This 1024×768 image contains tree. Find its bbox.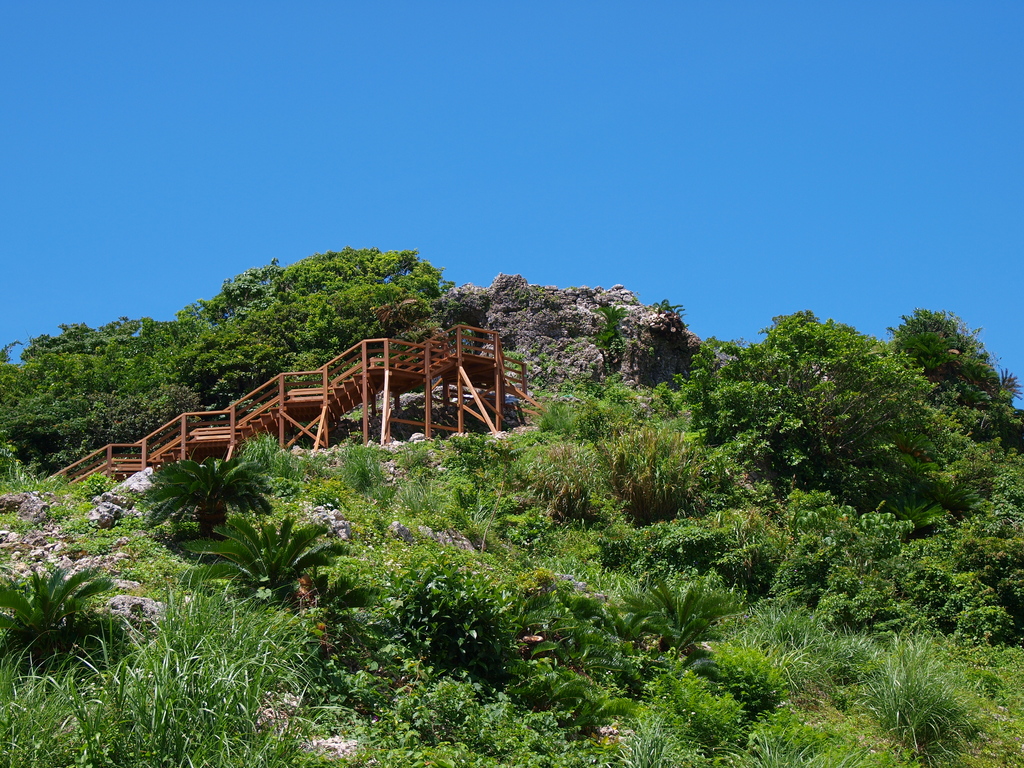
left=174, top=246, right=453, bottom=404.
